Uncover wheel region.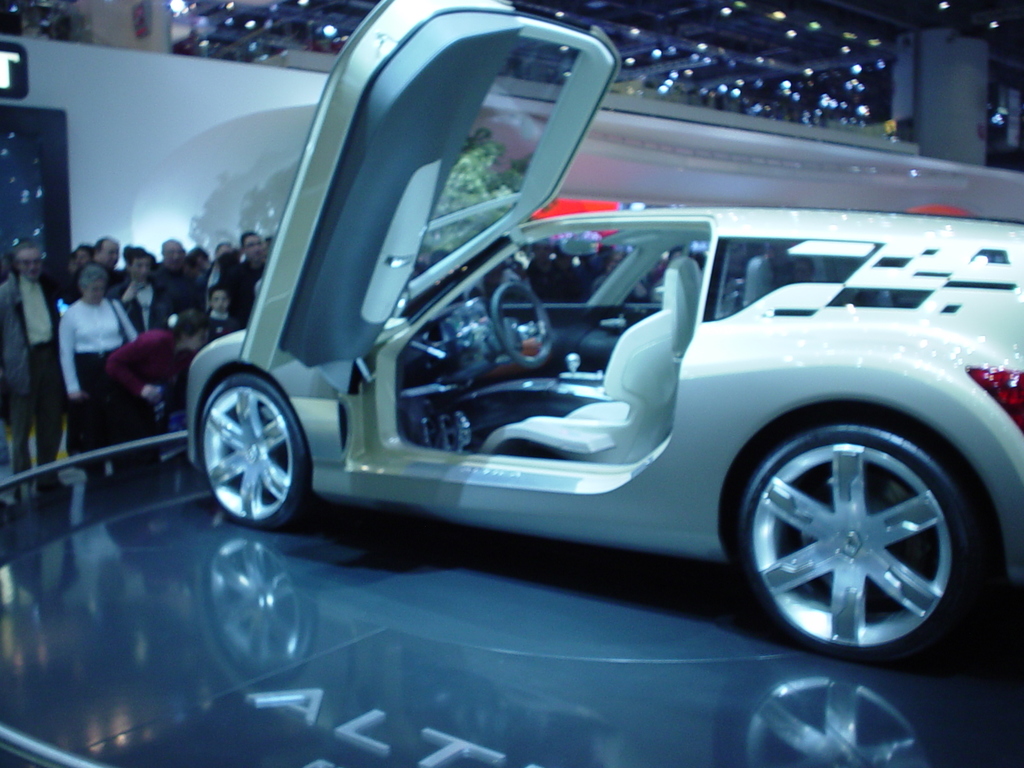
Uncovered: [x1=719, y1=397, x2=978, y2=671].
